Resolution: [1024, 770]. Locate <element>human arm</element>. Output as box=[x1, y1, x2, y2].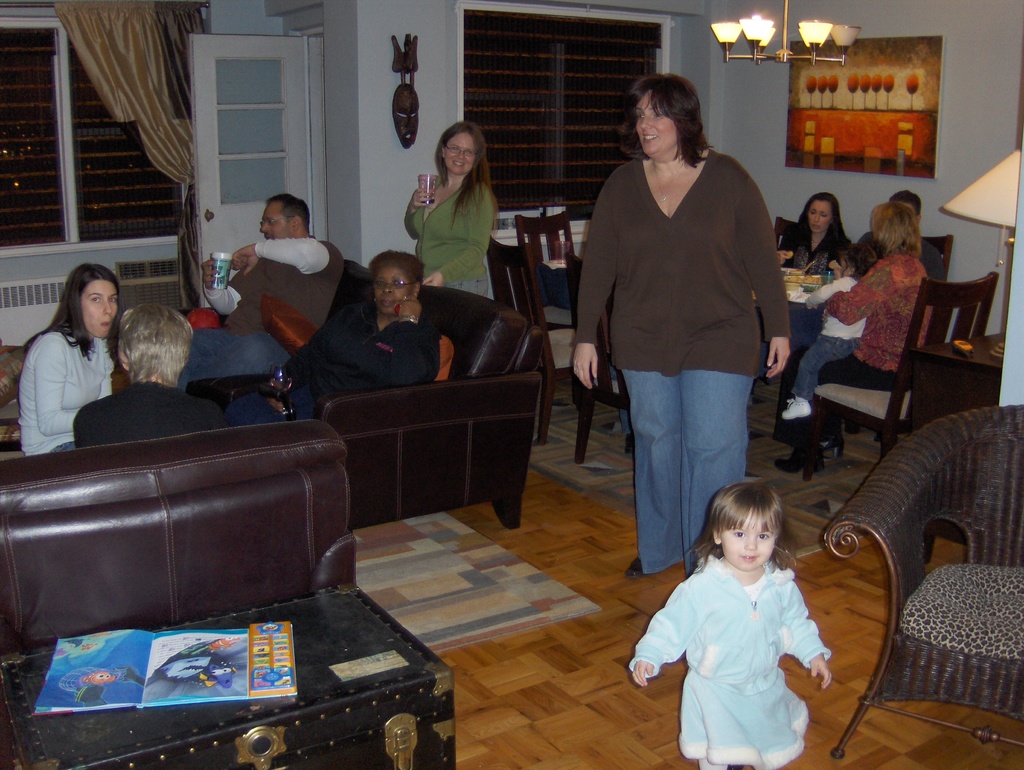
box=[214, 405, 232, 433].
